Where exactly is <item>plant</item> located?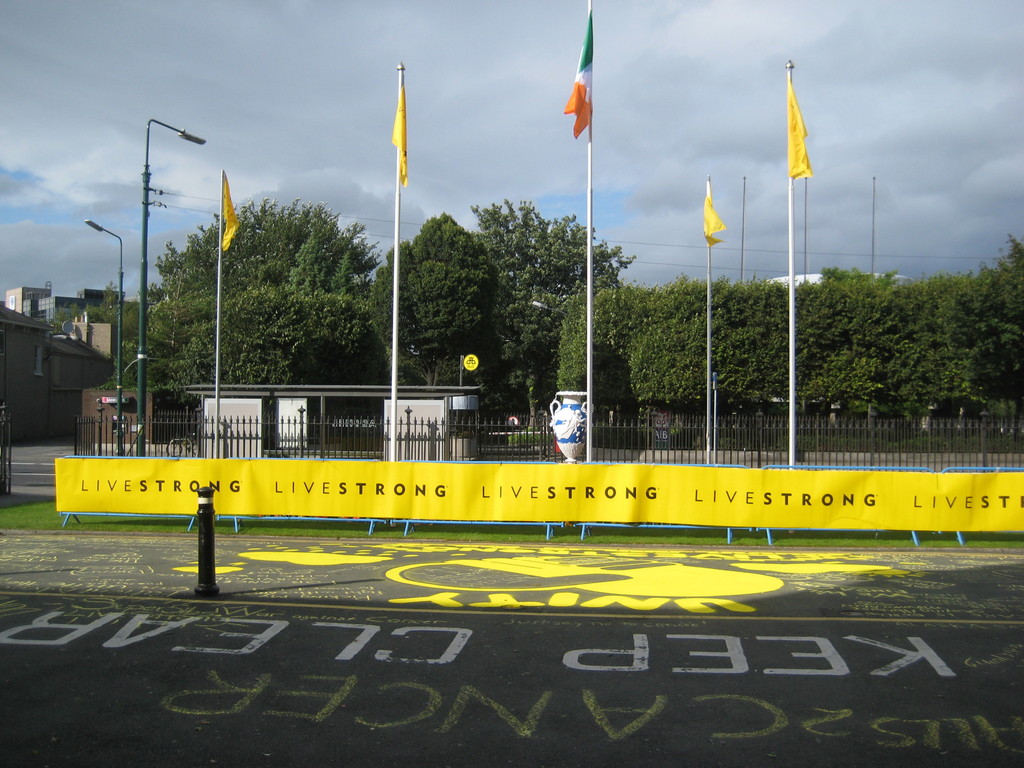
Its bounding box is box=[778, 425, 901, 456].
